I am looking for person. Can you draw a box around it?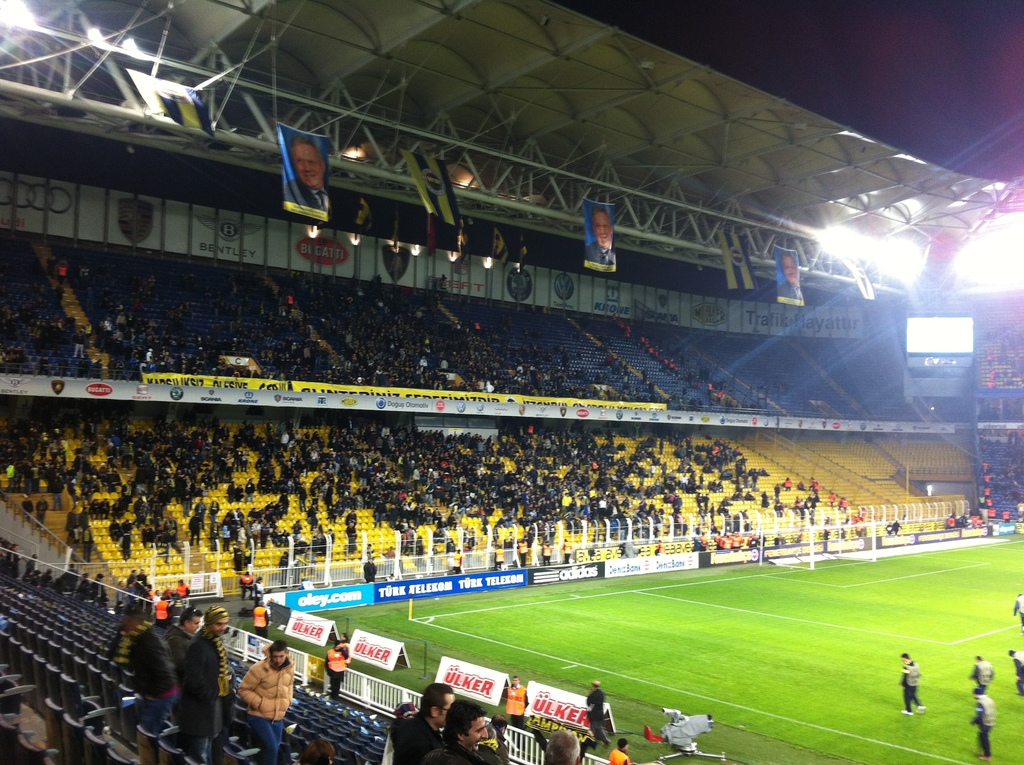
Sure, the bounding box is box(588, 209, 614, 266).
